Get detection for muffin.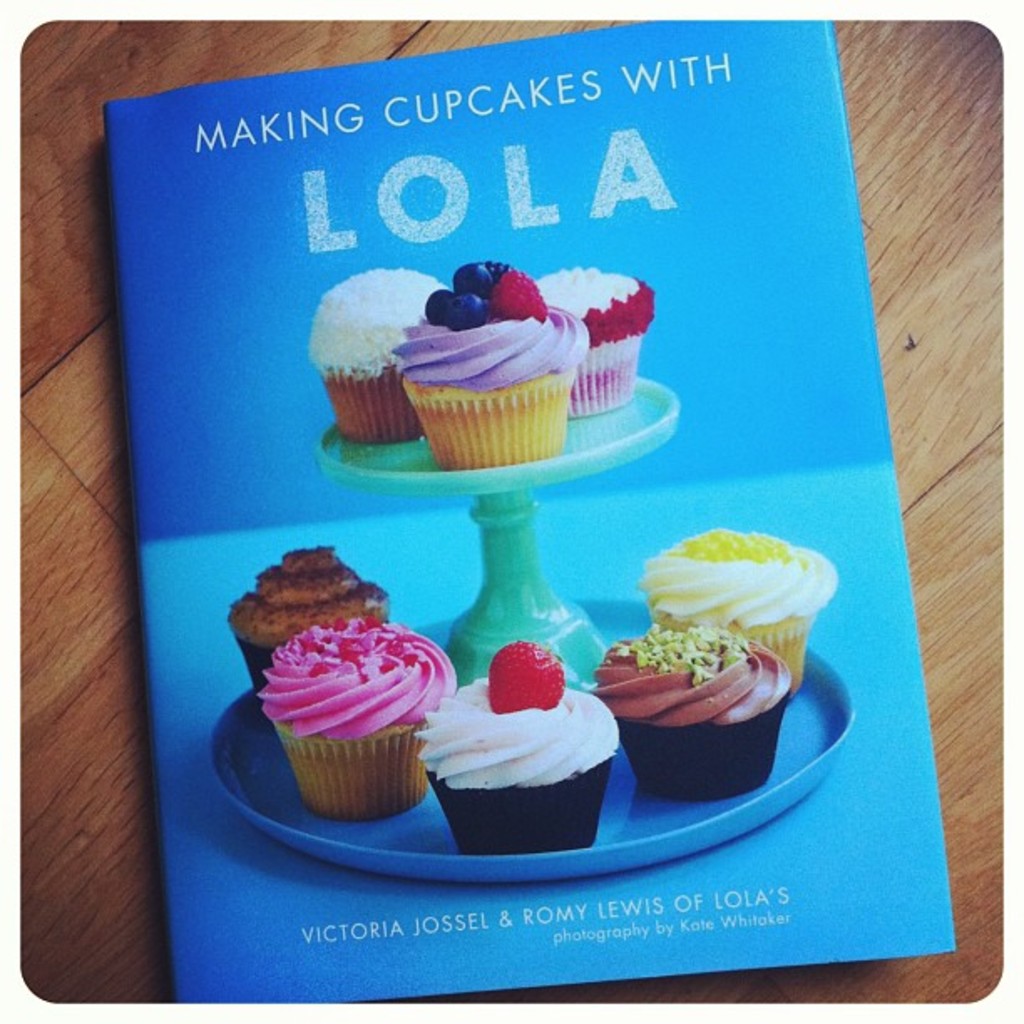
Detection: box=[395, 254, 581, 474].
